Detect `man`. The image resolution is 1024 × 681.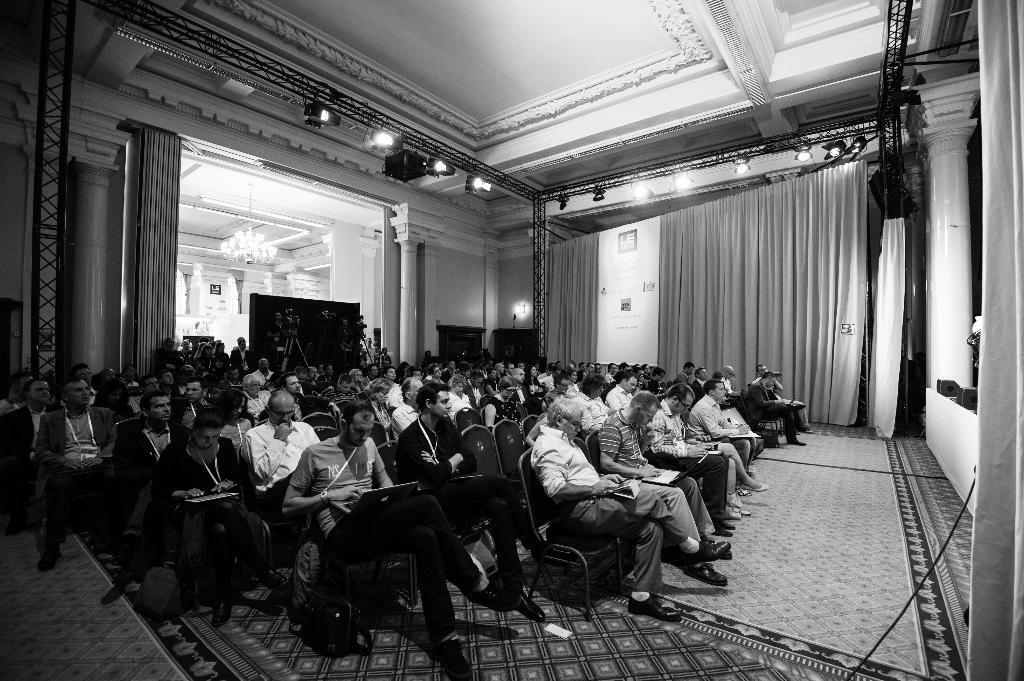
Rect(596, 396, 723, 581).
